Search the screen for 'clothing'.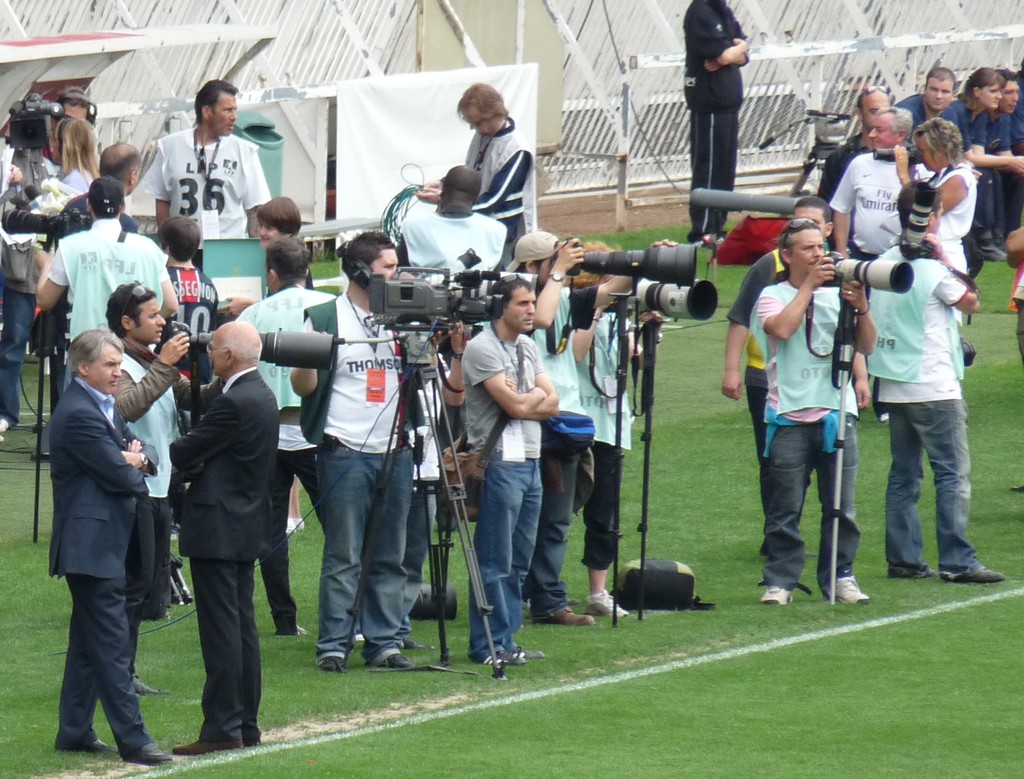
Found at pyautogui.locateOnScreen(830, 149, 902, 411).
